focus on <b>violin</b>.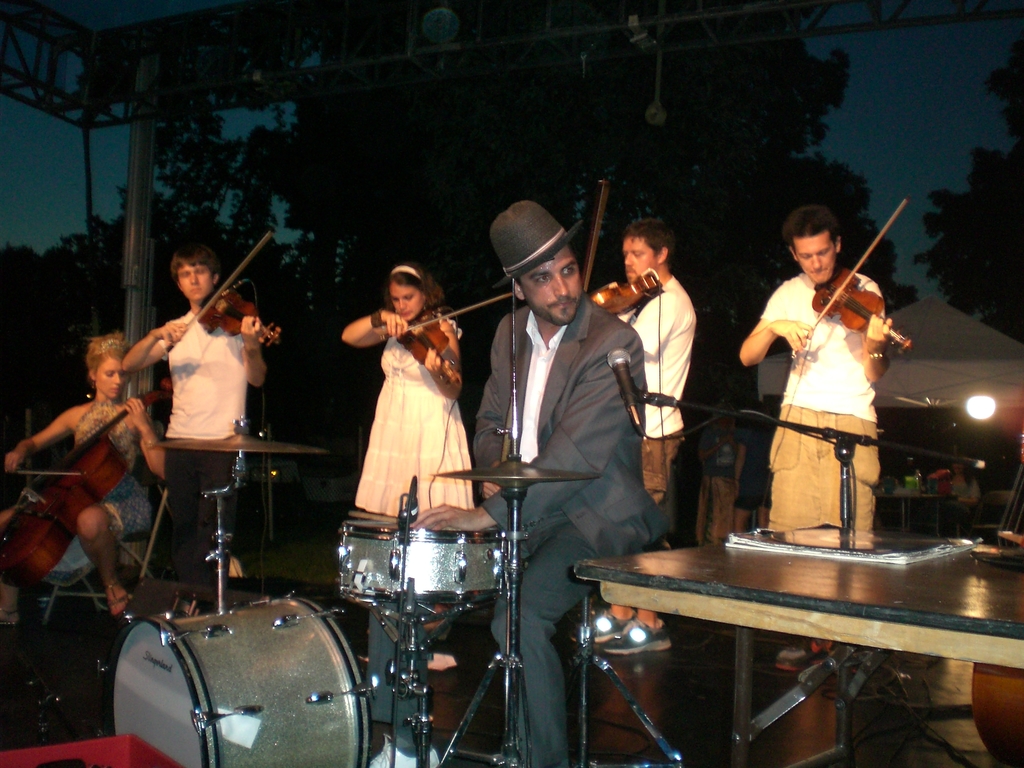
Focused at box(0, 373, 174, 591).
